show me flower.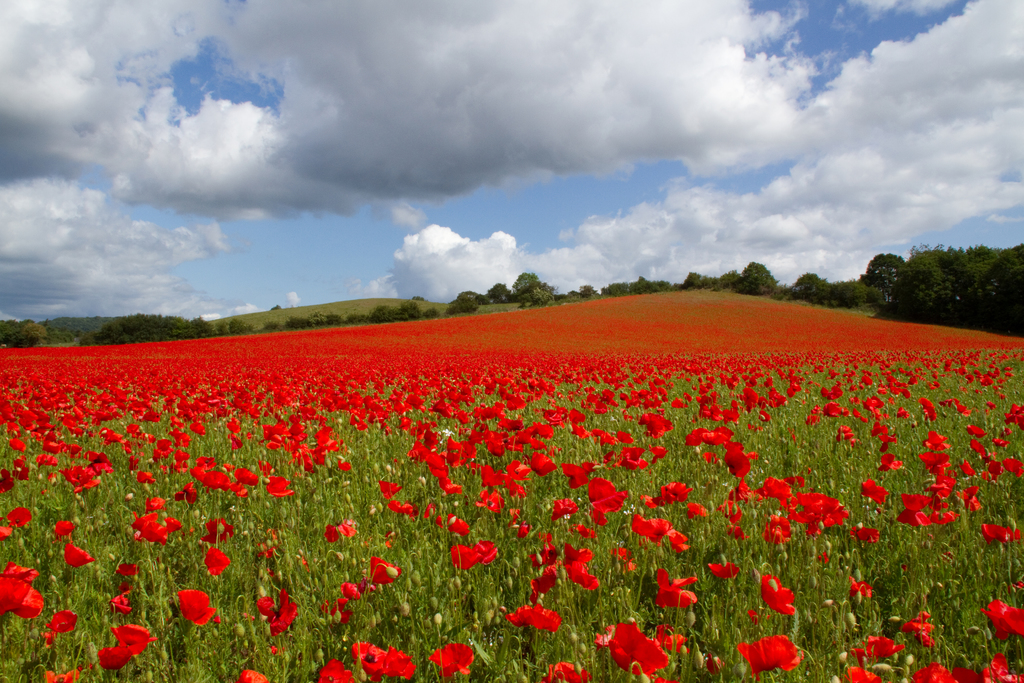
flower is here: box(762, 577, 794, 620).
